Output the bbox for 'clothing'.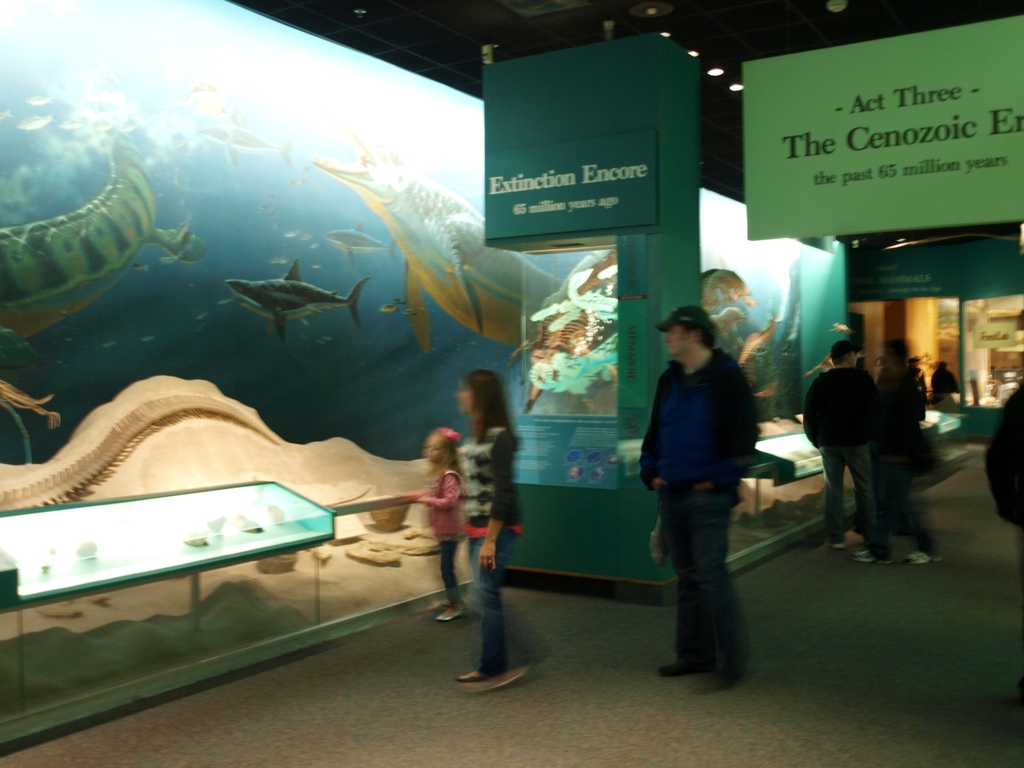
796, 356, 874, 547.
